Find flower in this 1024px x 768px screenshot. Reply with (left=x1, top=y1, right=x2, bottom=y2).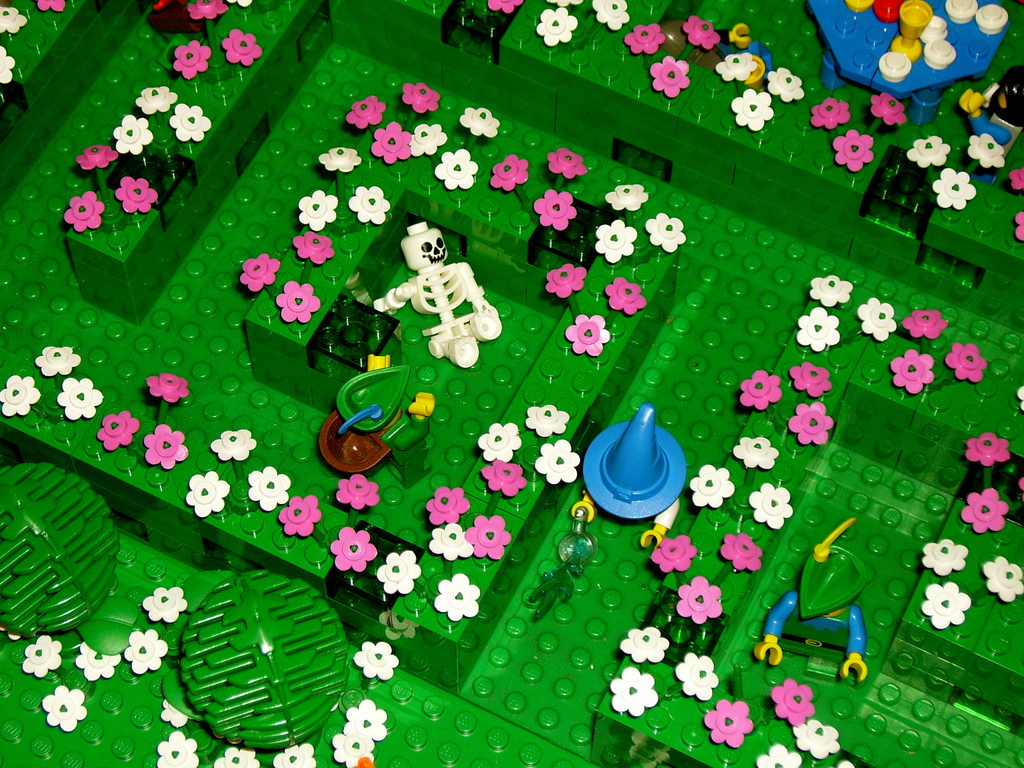
(left=329, top=732, right=380, bottom=767).
